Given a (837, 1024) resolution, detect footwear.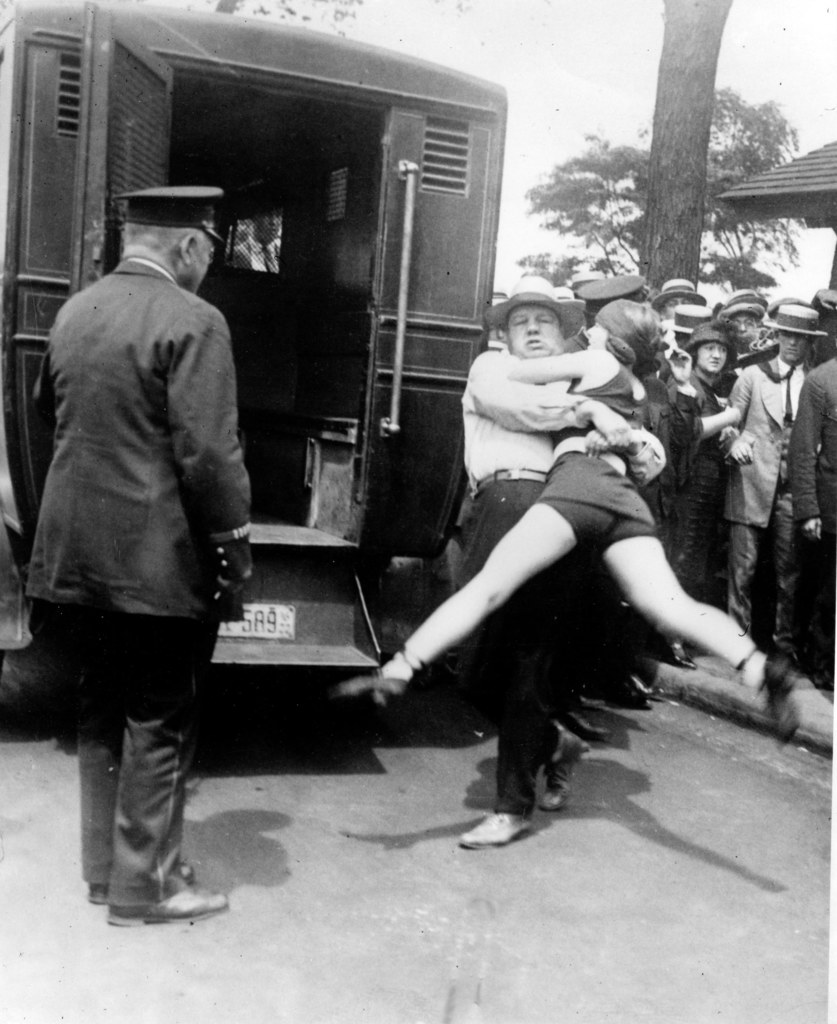
crop(326, 641, 429, 701).
